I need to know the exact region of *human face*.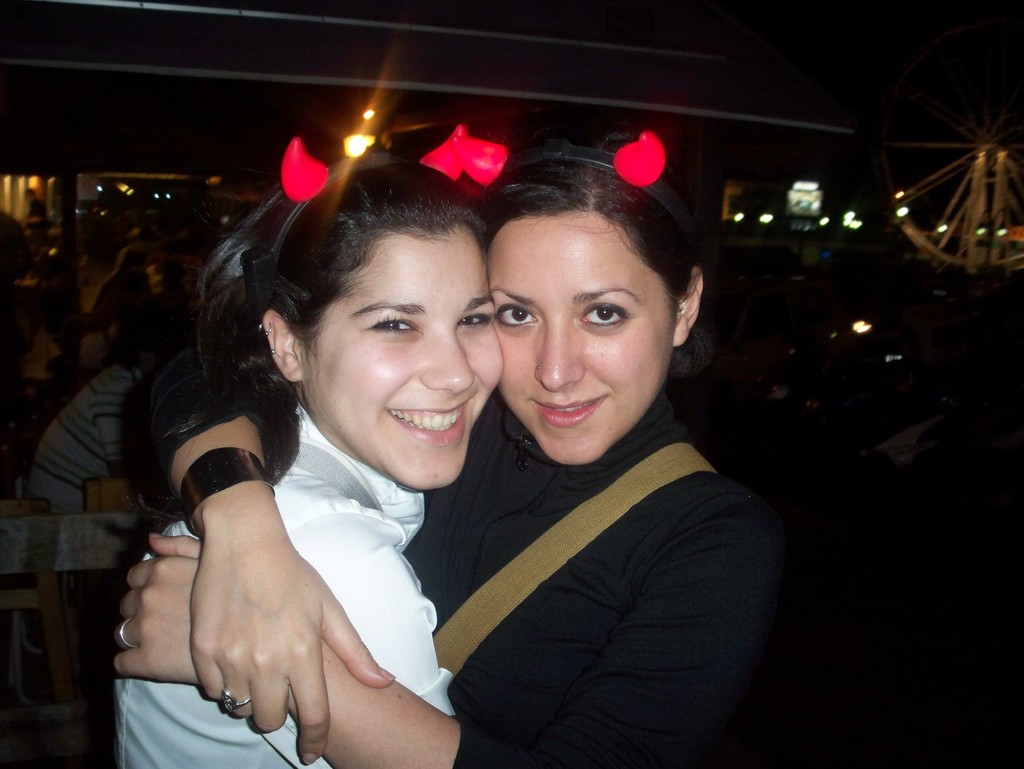
Region: [483, 207, 675, 470].
